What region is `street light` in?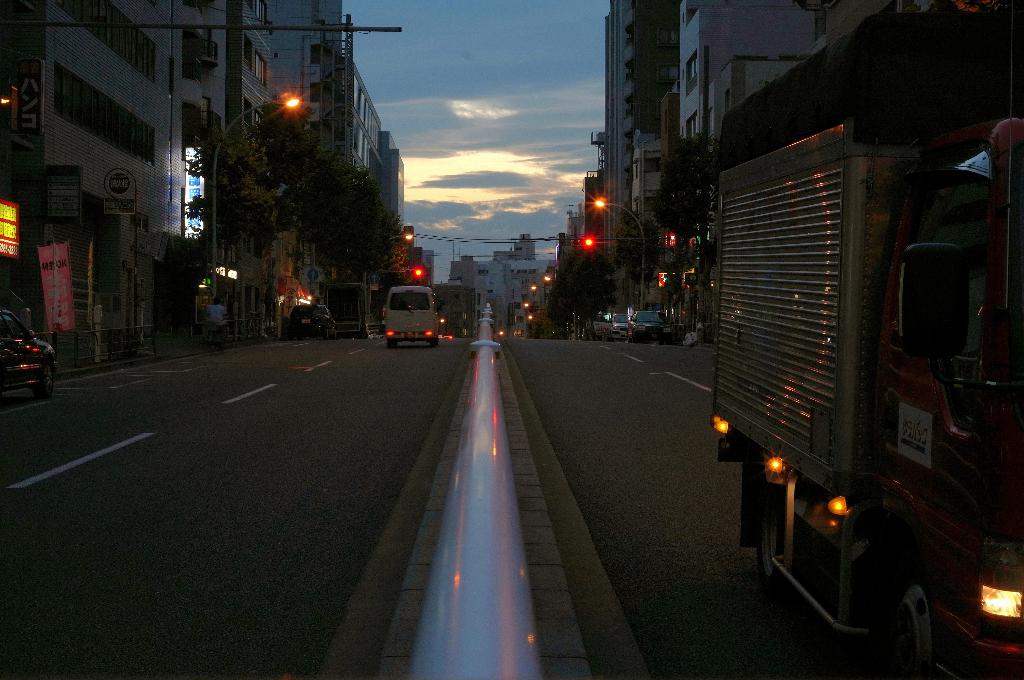
select_region(199, 95, 307, 339).
